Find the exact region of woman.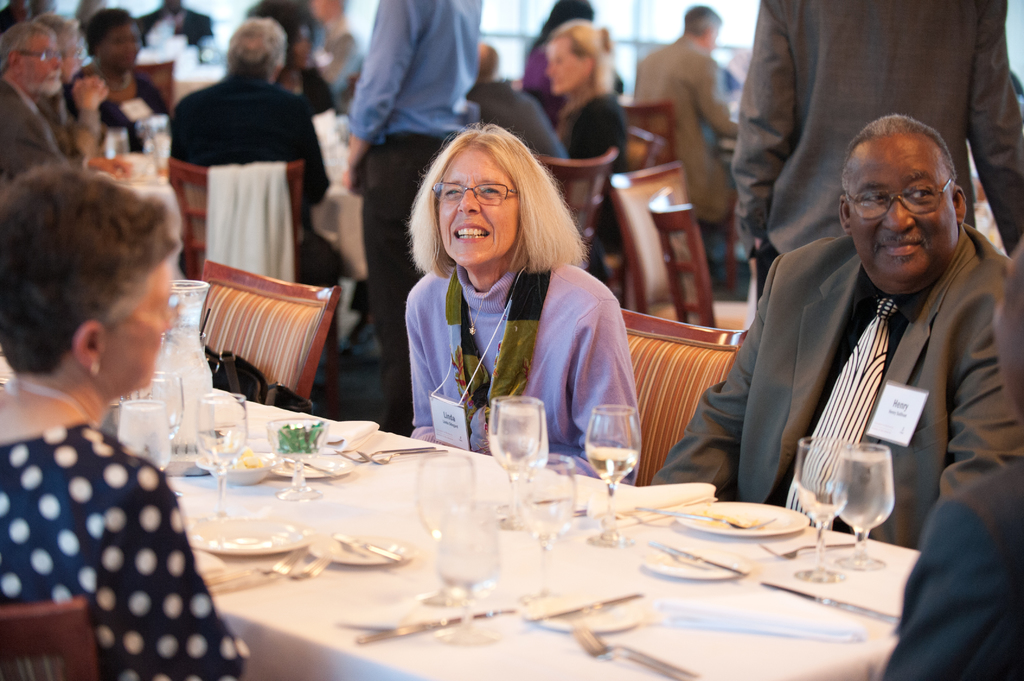
Exact region: rect(0, 159, 254, 680).
